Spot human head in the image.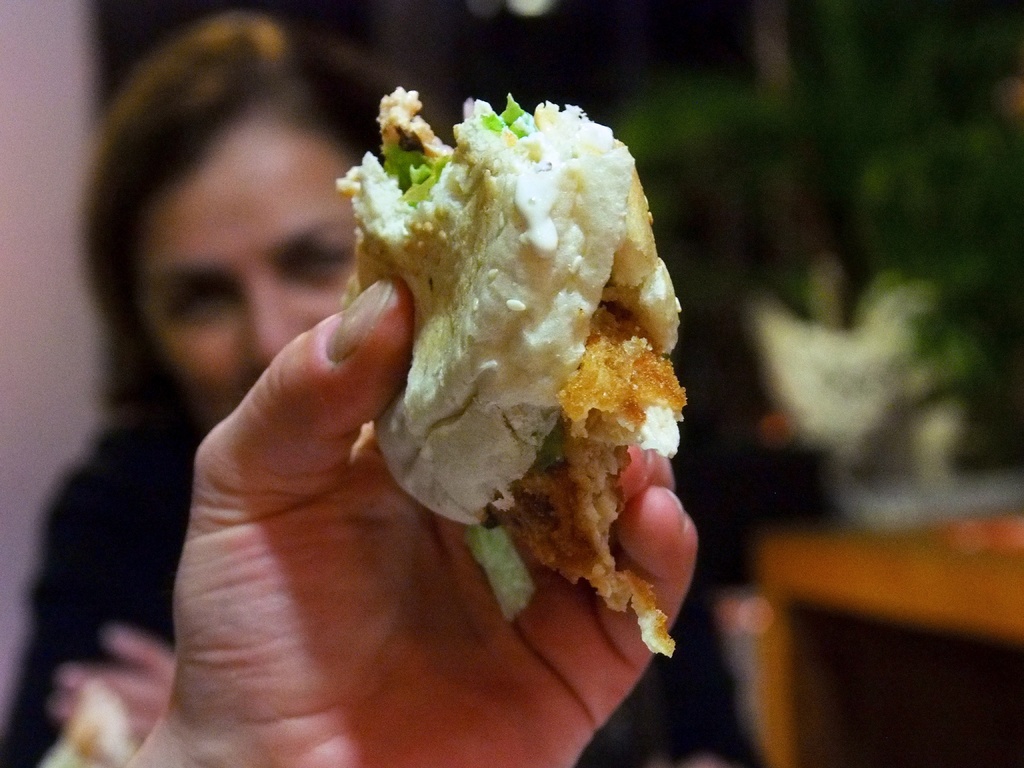
human head found at locate(103, 38, 415, 451).
